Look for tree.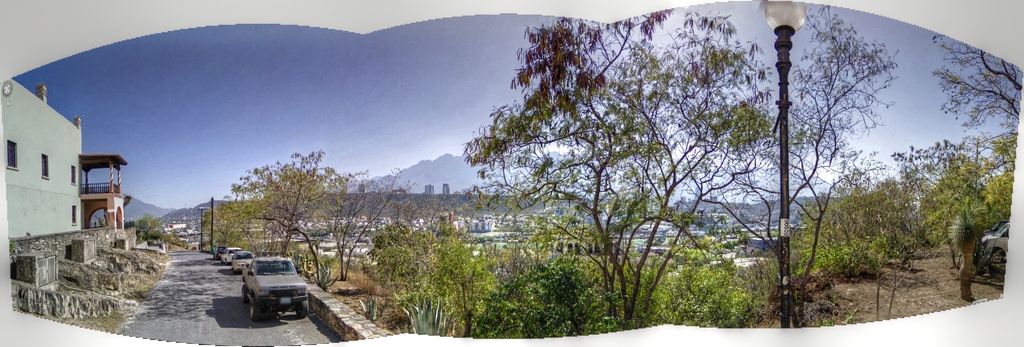
Found: x1=460 y1=13 x2=787 y2=319.
